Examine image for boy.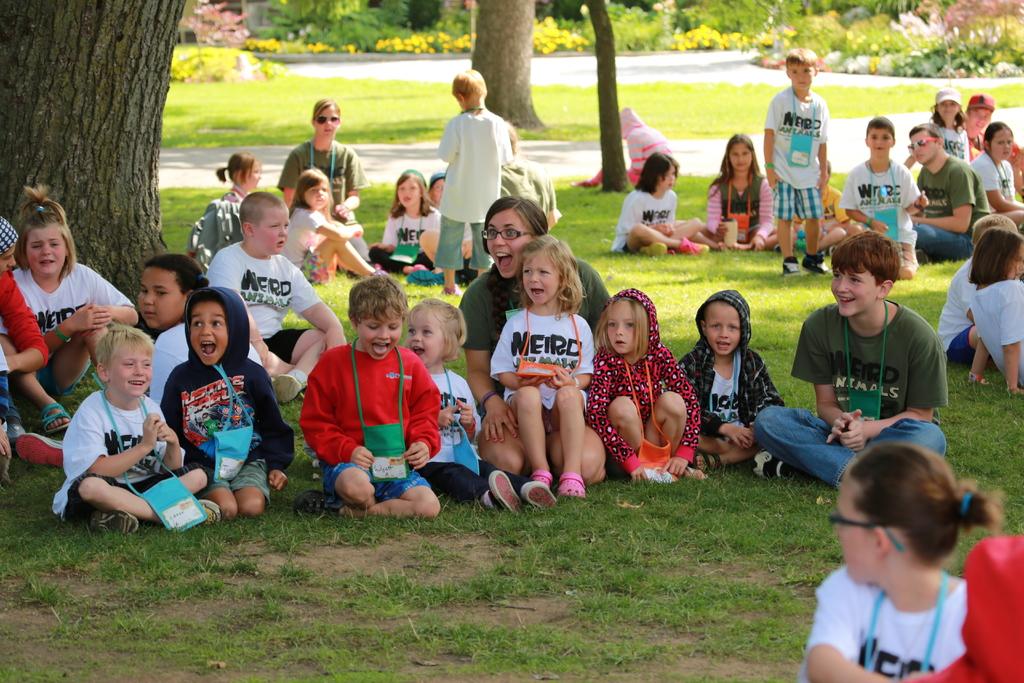
Examination result: box=[52, 323, 212, 534].
